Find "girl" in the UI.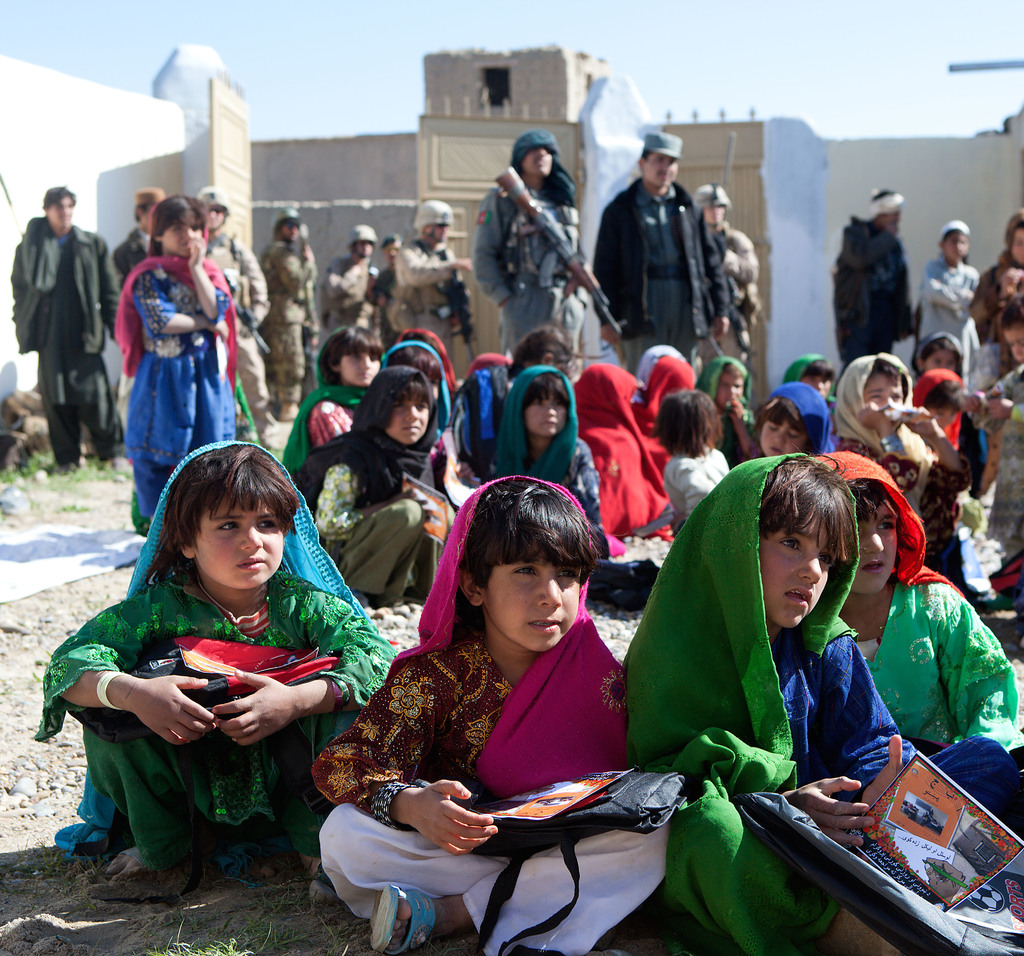
UI element at region(782, 353, 835, 393).
